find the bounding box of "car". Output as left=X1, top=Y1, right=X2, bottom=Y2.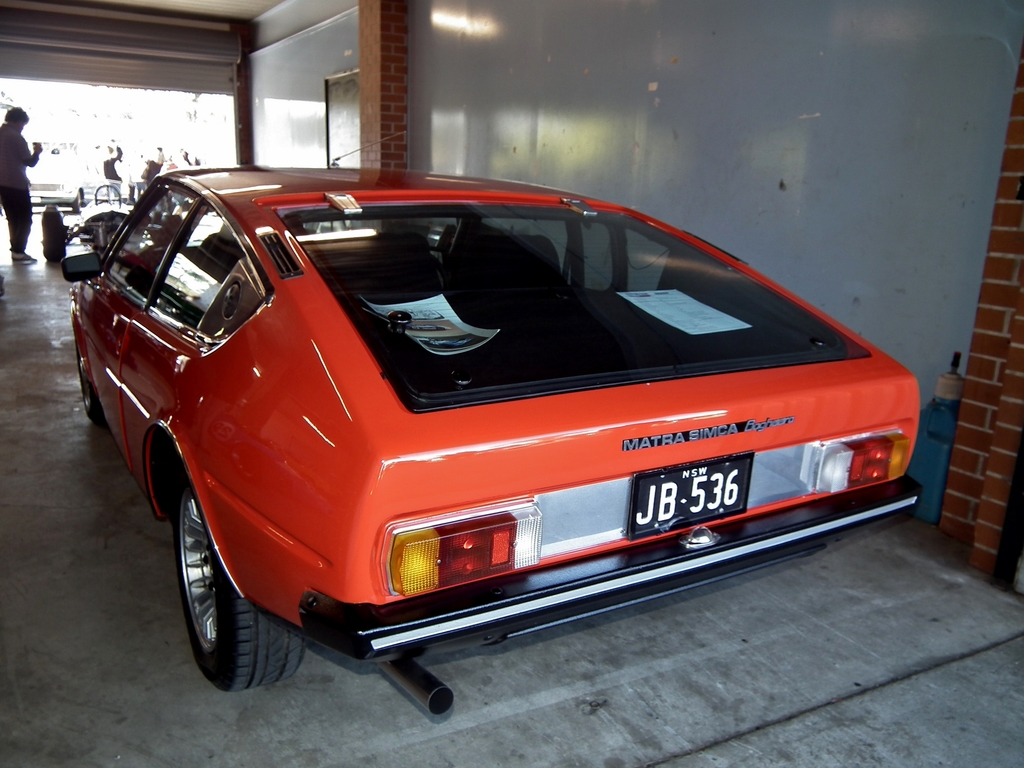
left=58, top=127, right=921, bottom=725.
